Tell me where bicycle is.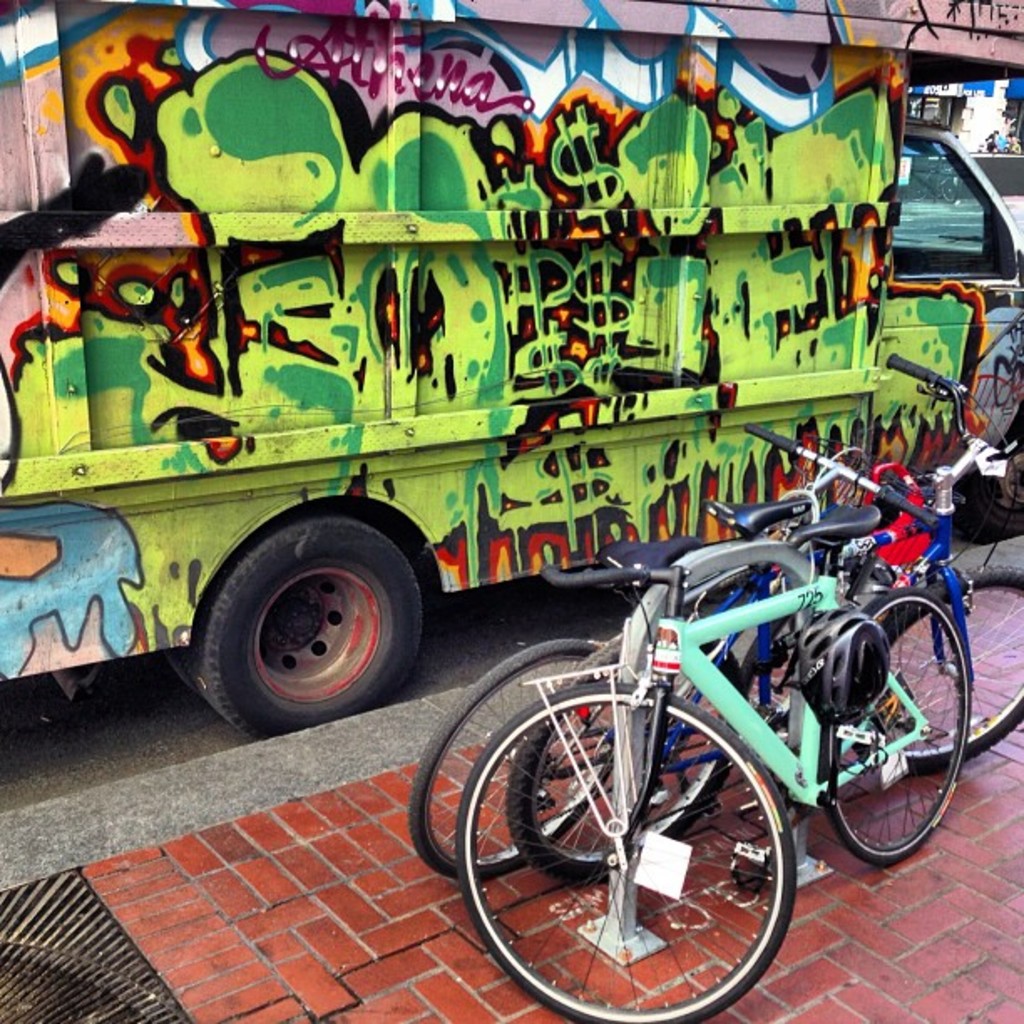
bicycle is at x1=457 y1=534 x2=979 y2=1017.
